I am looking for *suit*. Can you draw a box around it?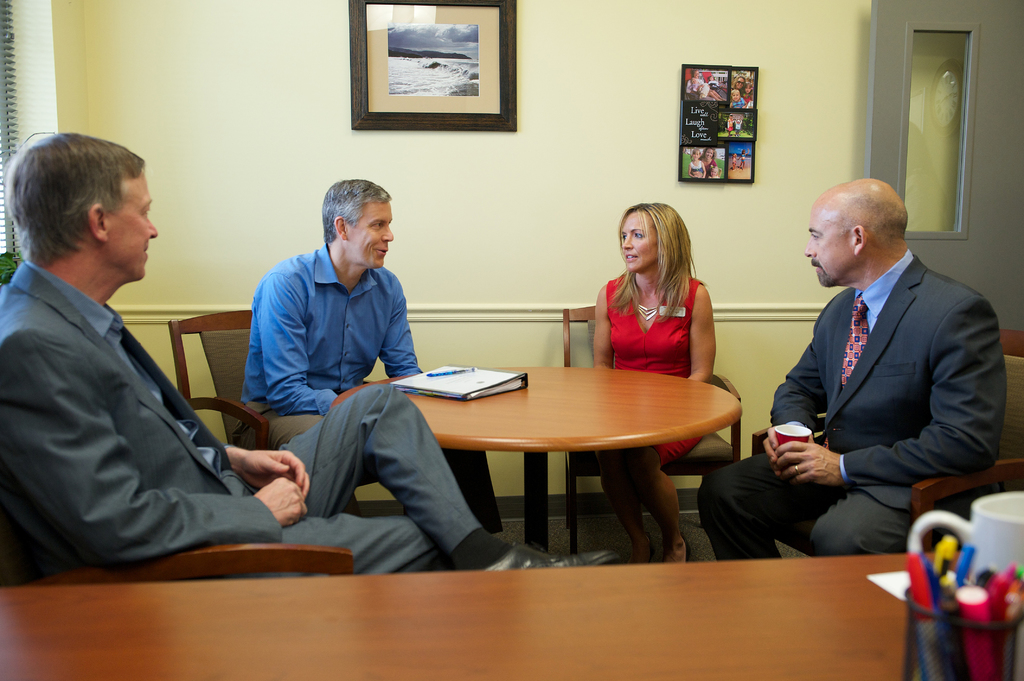
Sure, the bounding box is bbox(731, 250, 1009, 560).
